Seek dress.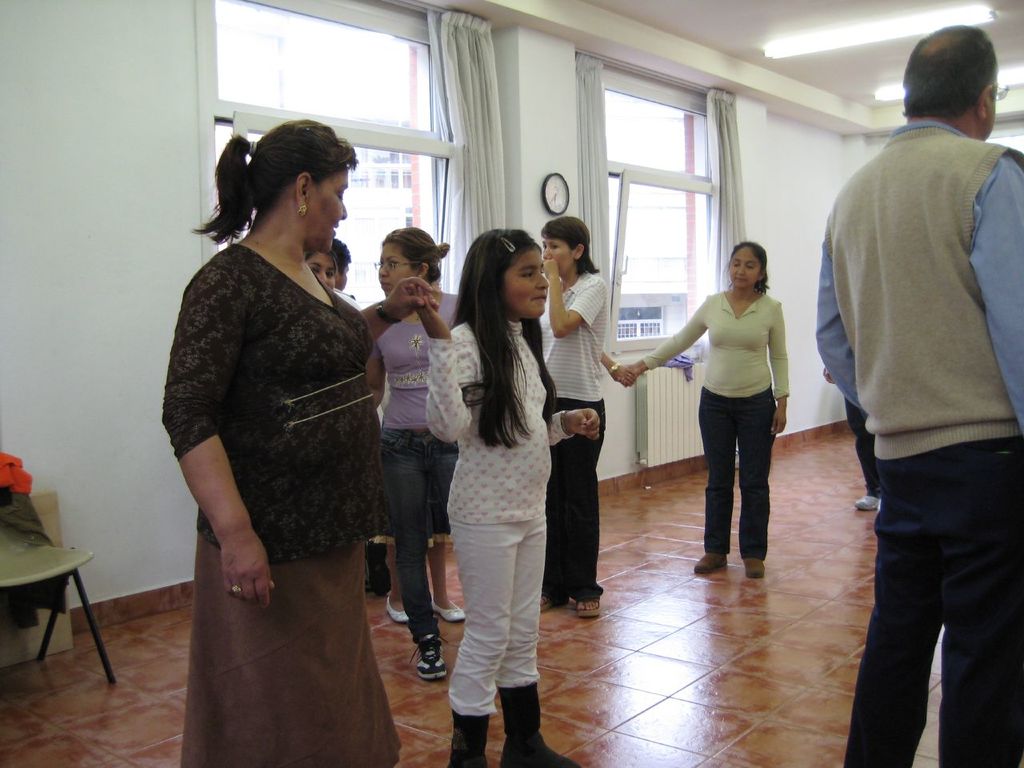
bbox=(158, 242, 407, 767).
